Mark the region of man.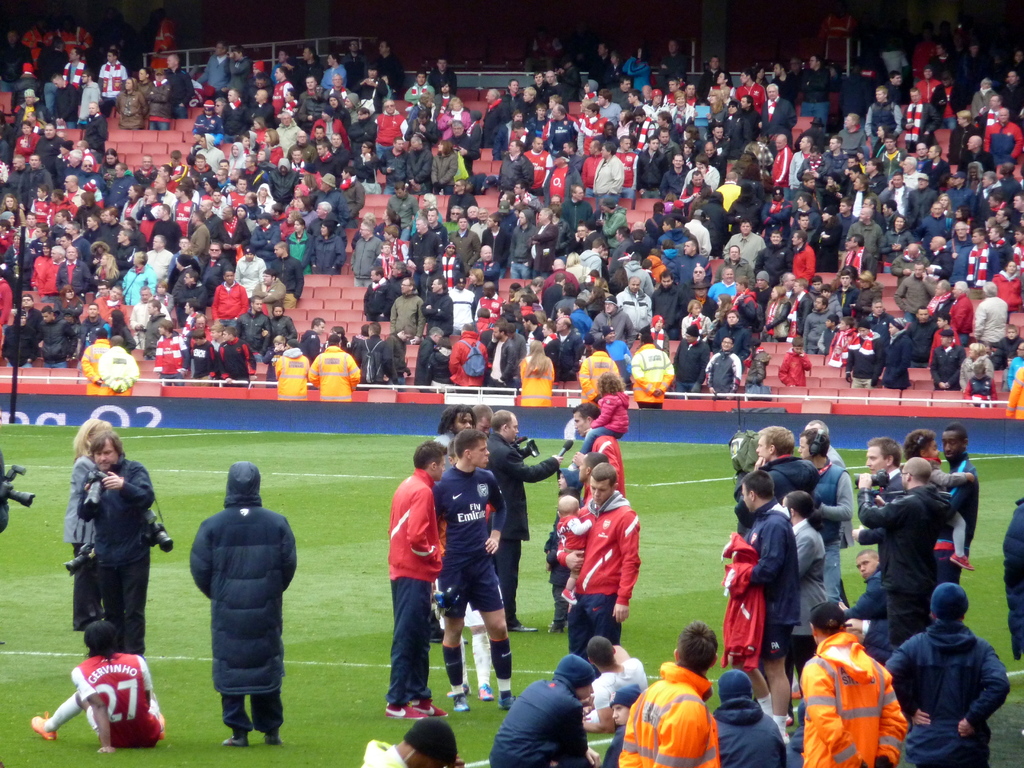
Region: crop(251, 87, 274, 127).
